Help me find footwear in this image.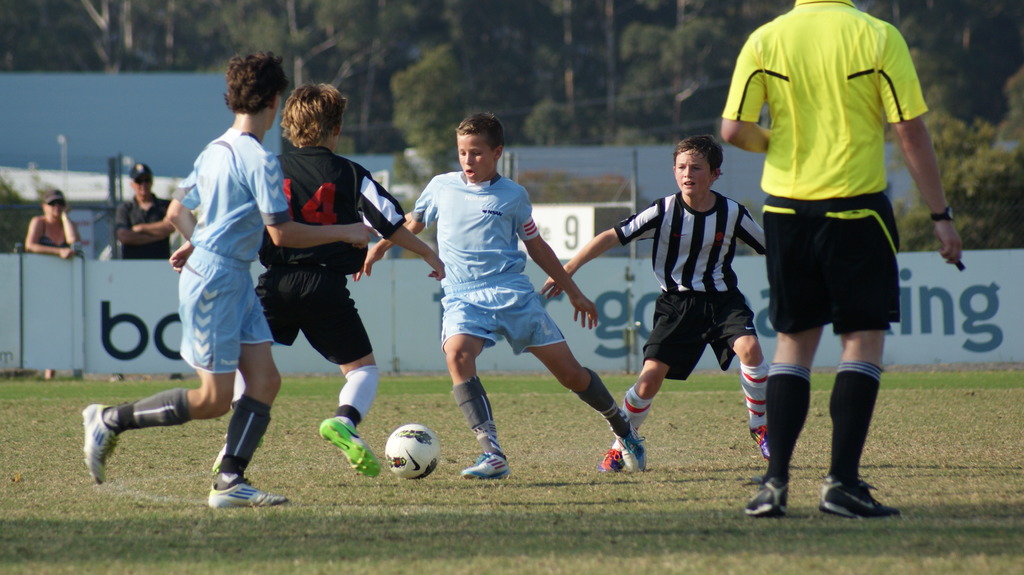
Found it: {"left": 79, "top": 403, "right": 122, "bottom": 487}.
